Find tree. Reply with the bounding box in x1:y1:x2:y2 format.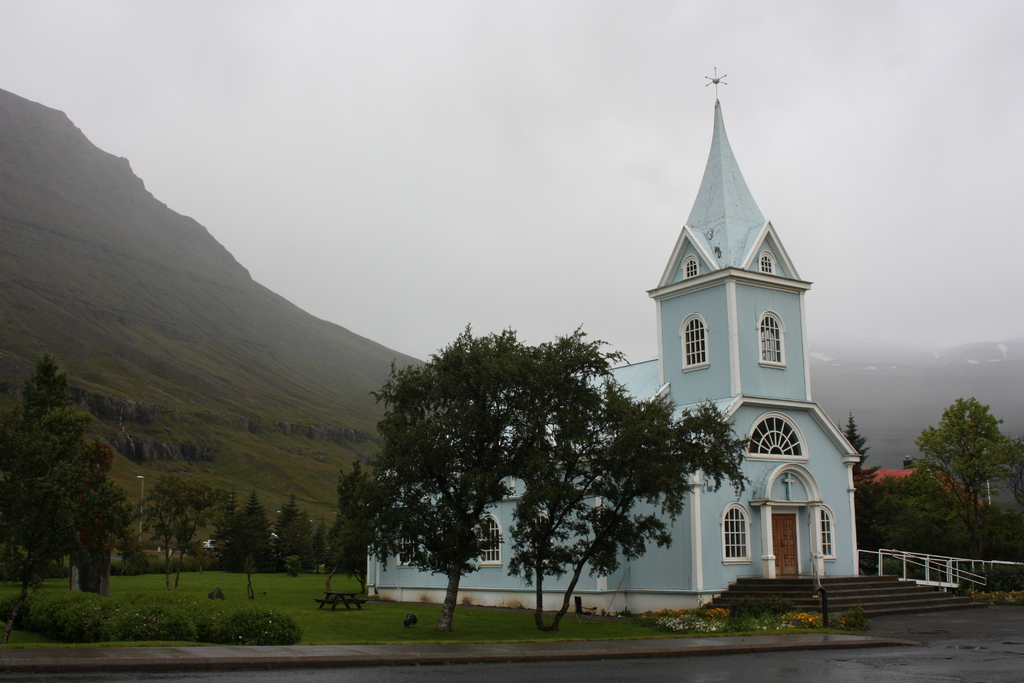
140:482:225:598.
